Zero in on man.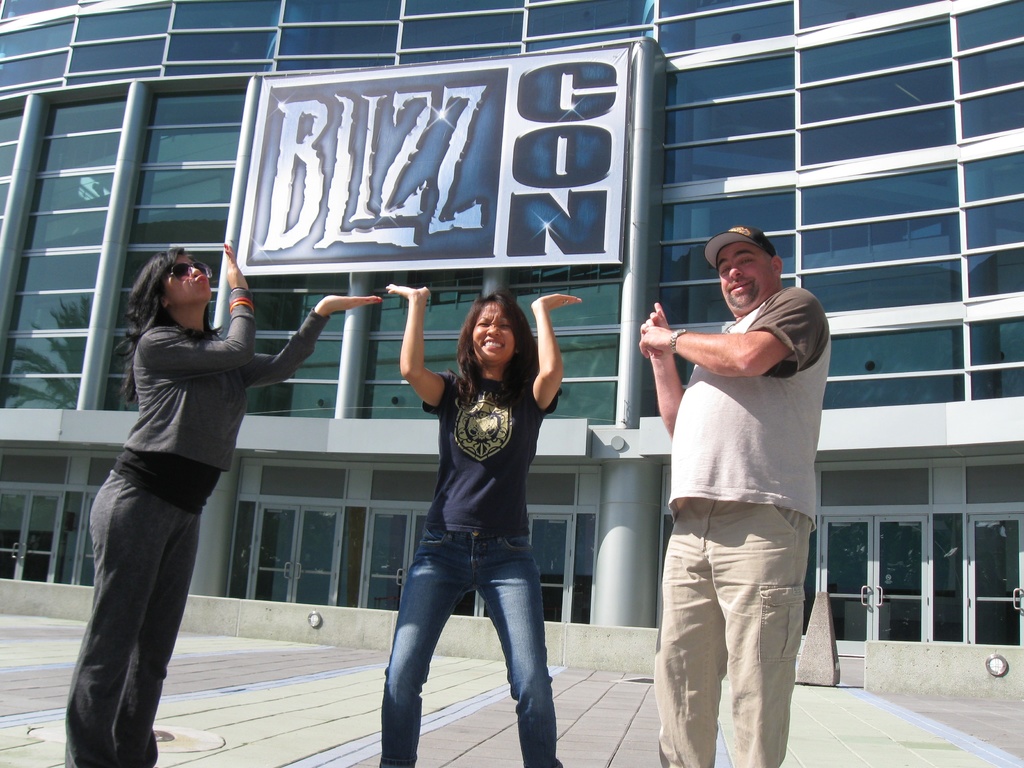
Zeroed in: left=635, top=222, right=846, bottom=767.
